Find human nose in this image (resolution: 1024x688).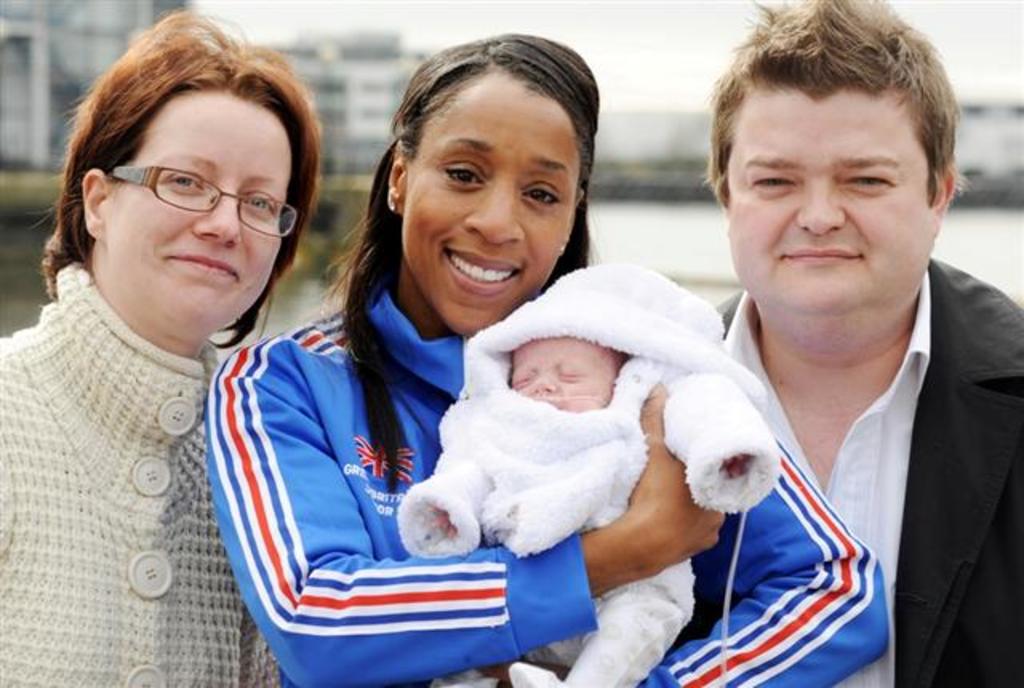
locate(795, 184, 838, 238).
